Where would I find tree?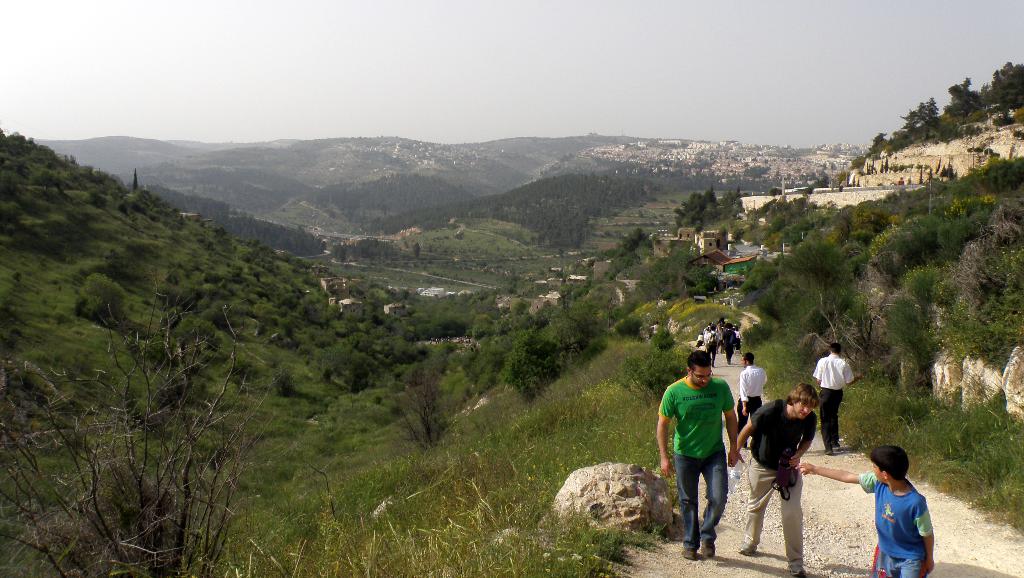
At bbox=[0, 300, 269, 577].
